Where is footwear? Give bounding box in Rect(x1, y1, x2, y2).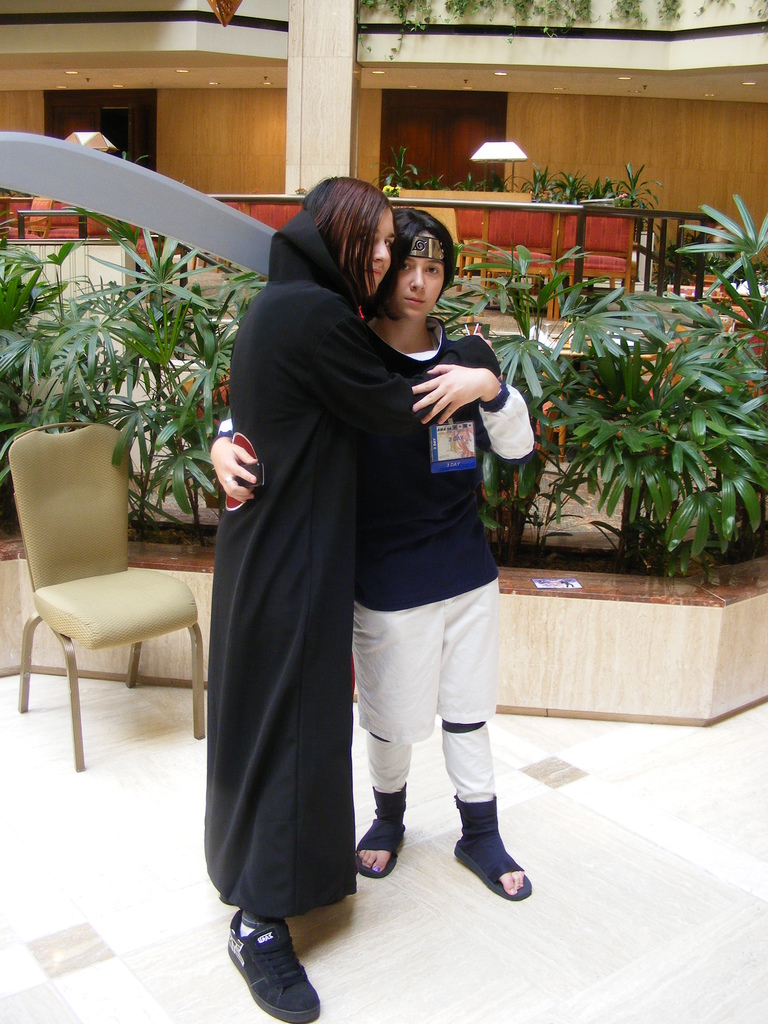
Rect(355, 807, 410, 886).
